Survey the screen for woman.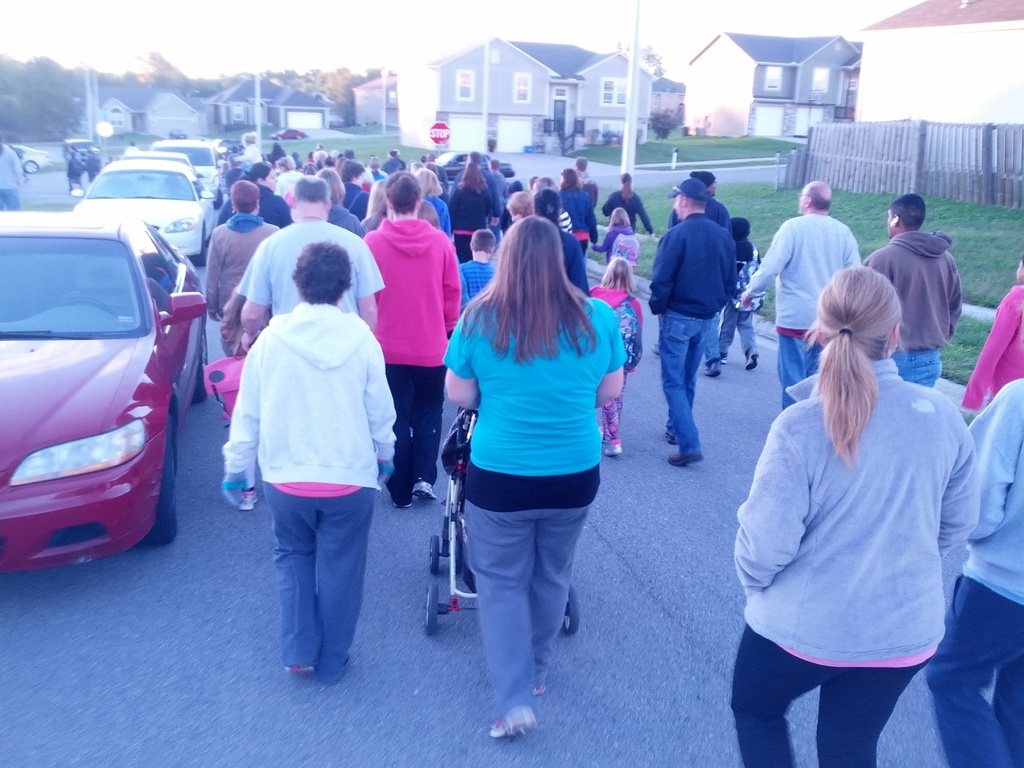
Survey found: box(555, 168, 595, 259).
